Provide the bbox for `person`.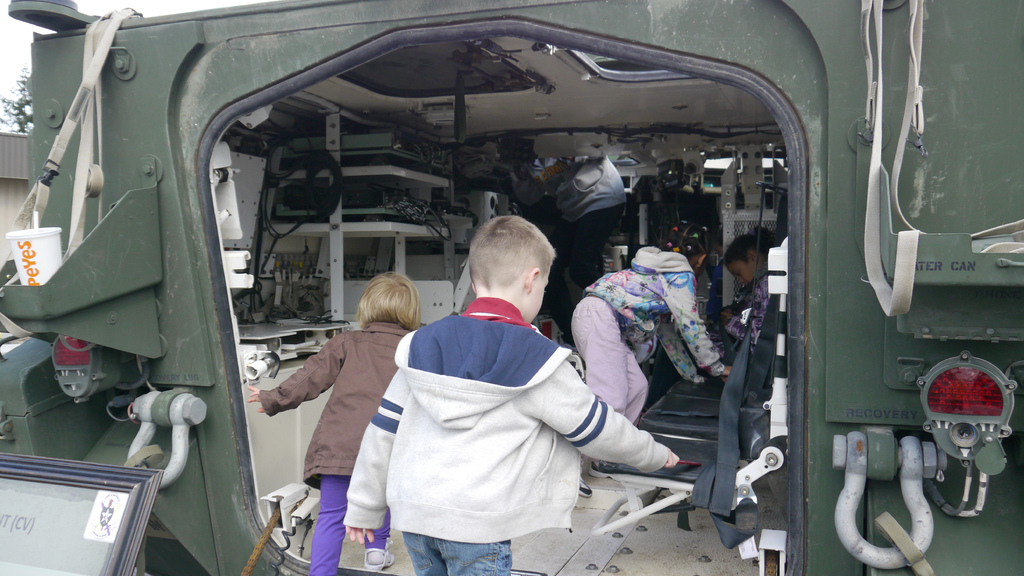
241/272/427/575.
